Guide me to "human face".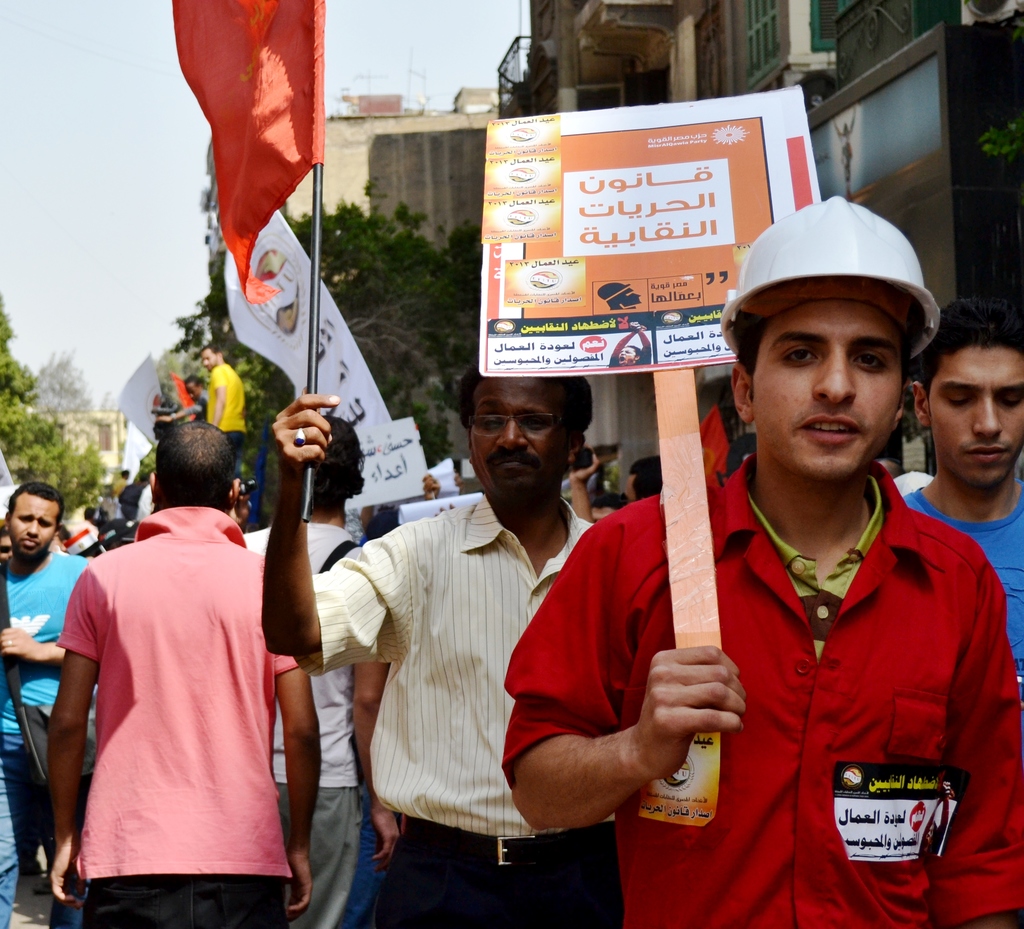
Guidance: [left=747, top=291, right=908, bottom=480].
